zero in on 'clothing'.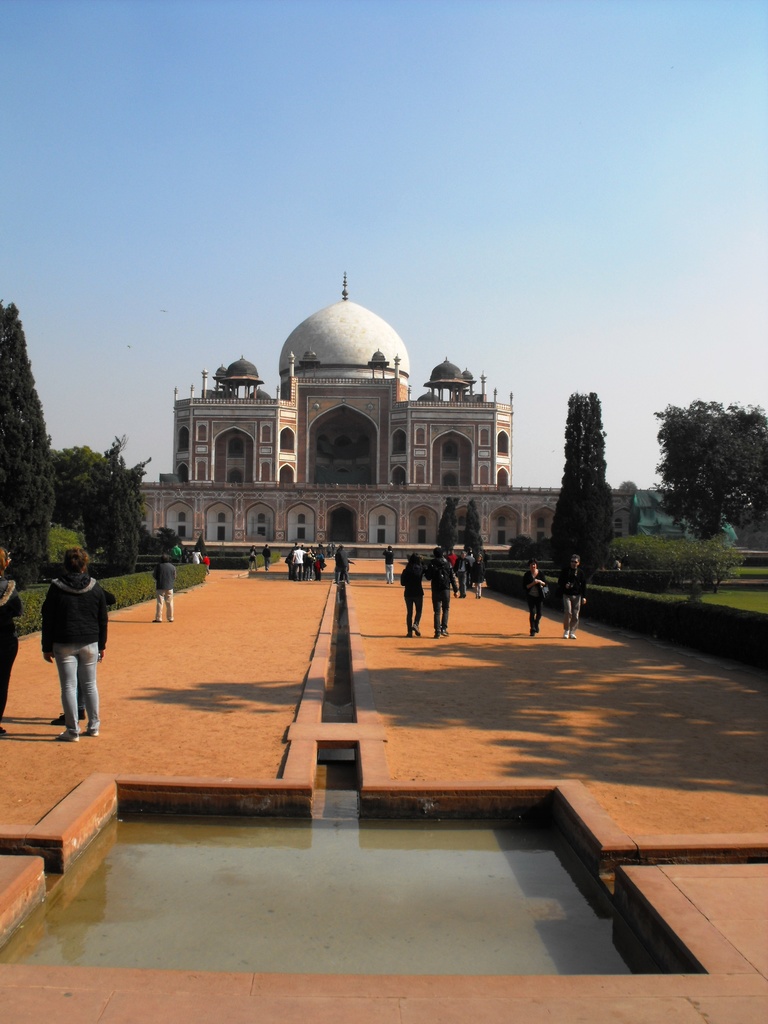
Zeroed in: select_region(33, 575, 116, 732).
